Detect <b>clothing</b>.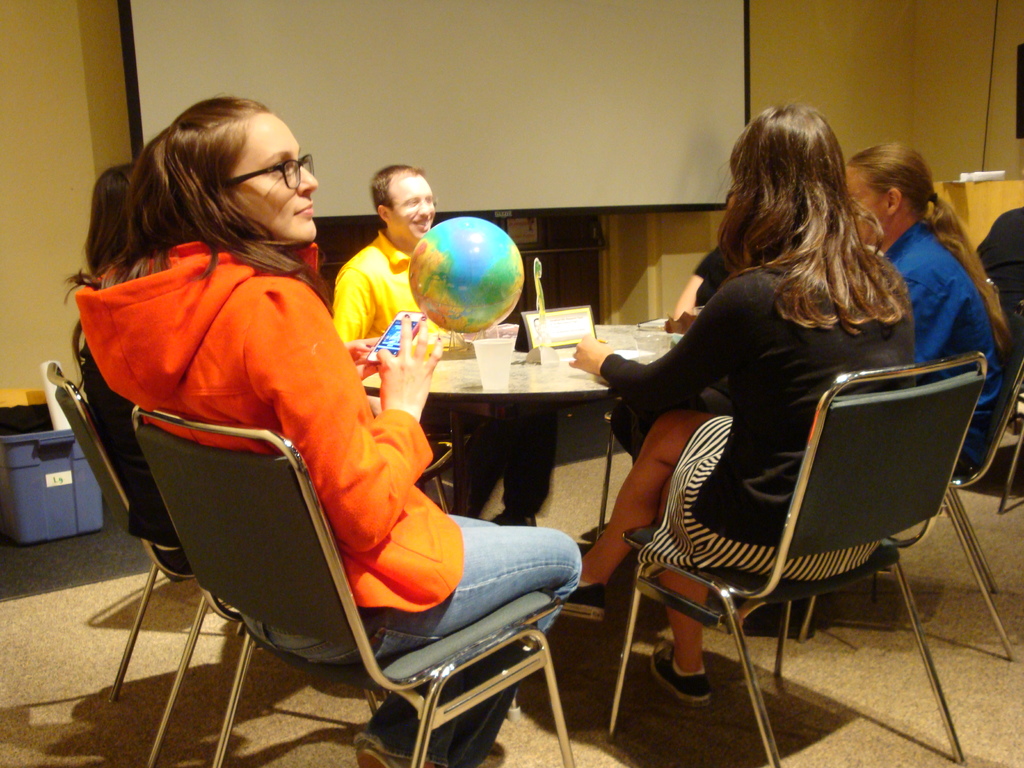
Detected at x1=879, y1=219, x2=1006, y2=515.
